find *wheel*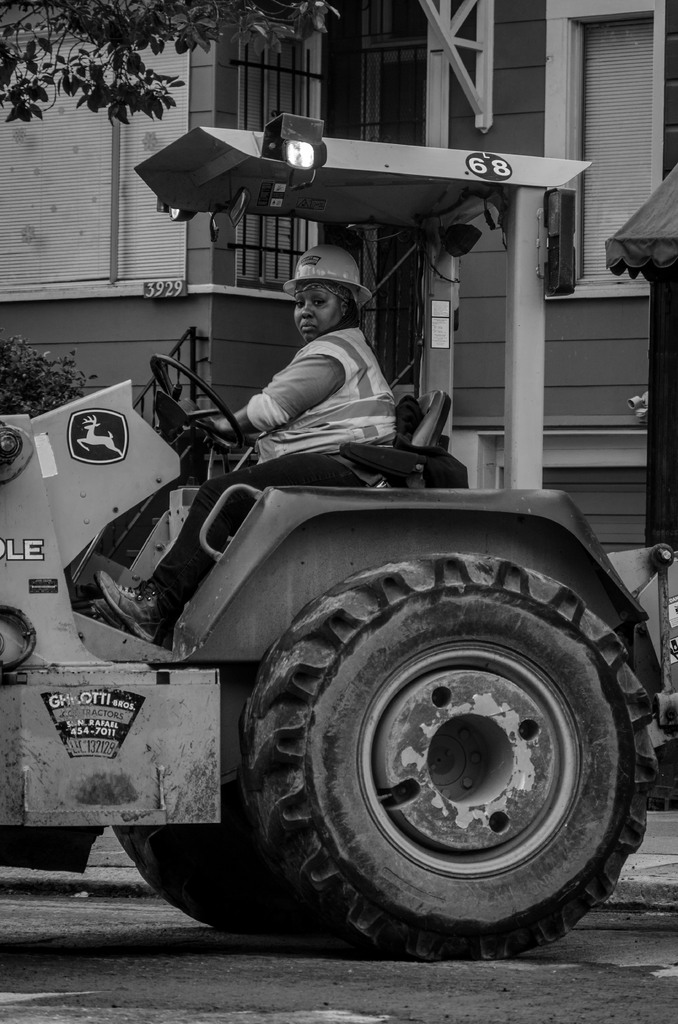
[253, 559, 642, 943]
